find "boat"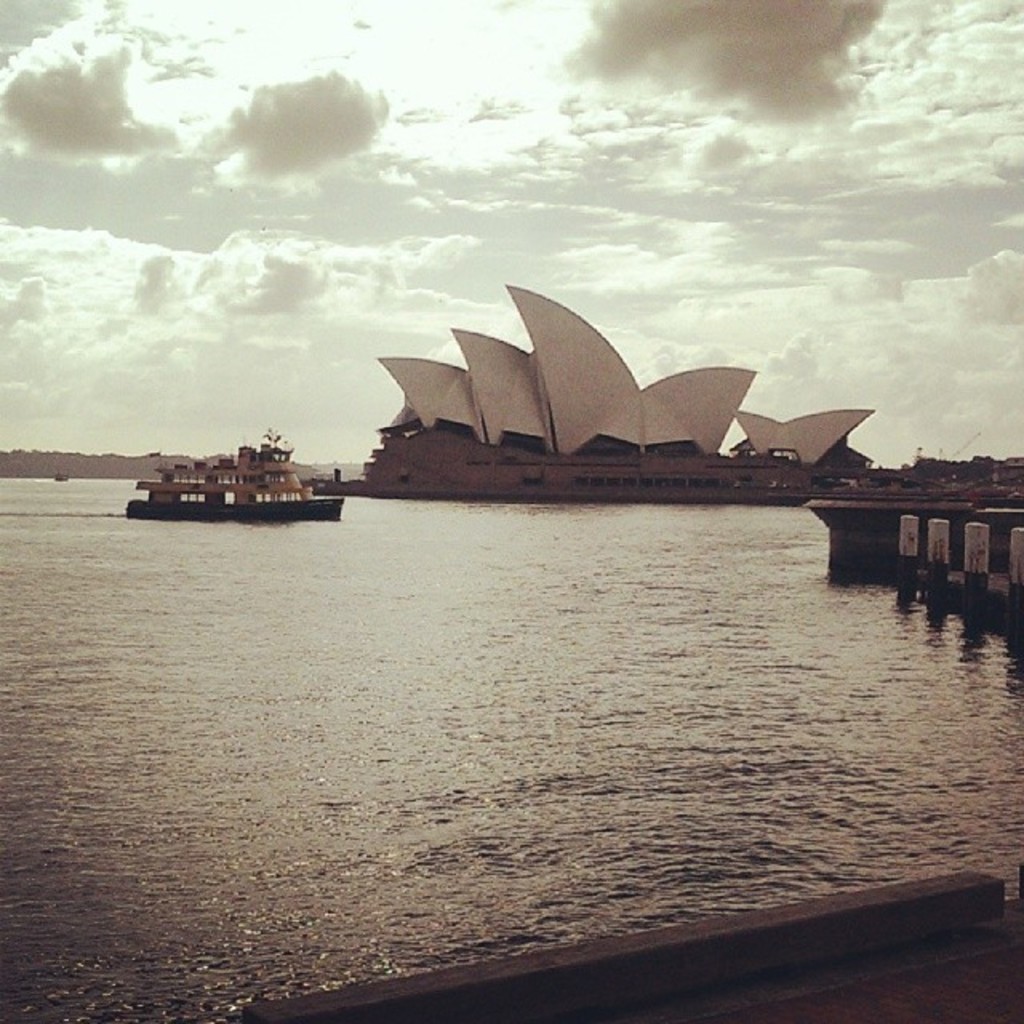
detection(120, 414, 344, 515)
